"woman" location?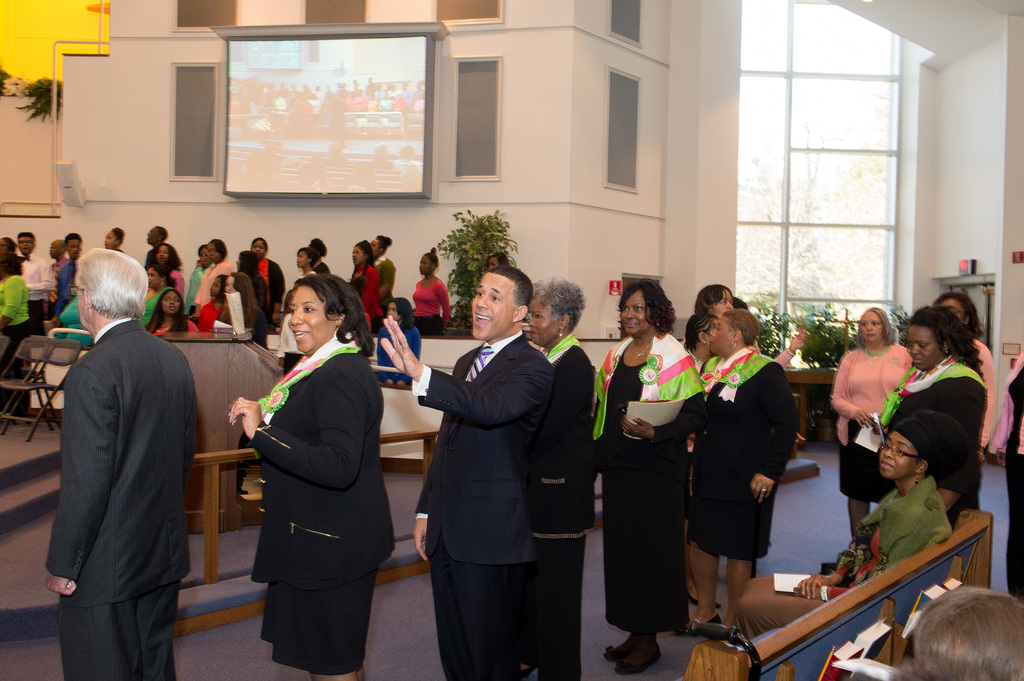
bbox(719, 297, 808, 579)
